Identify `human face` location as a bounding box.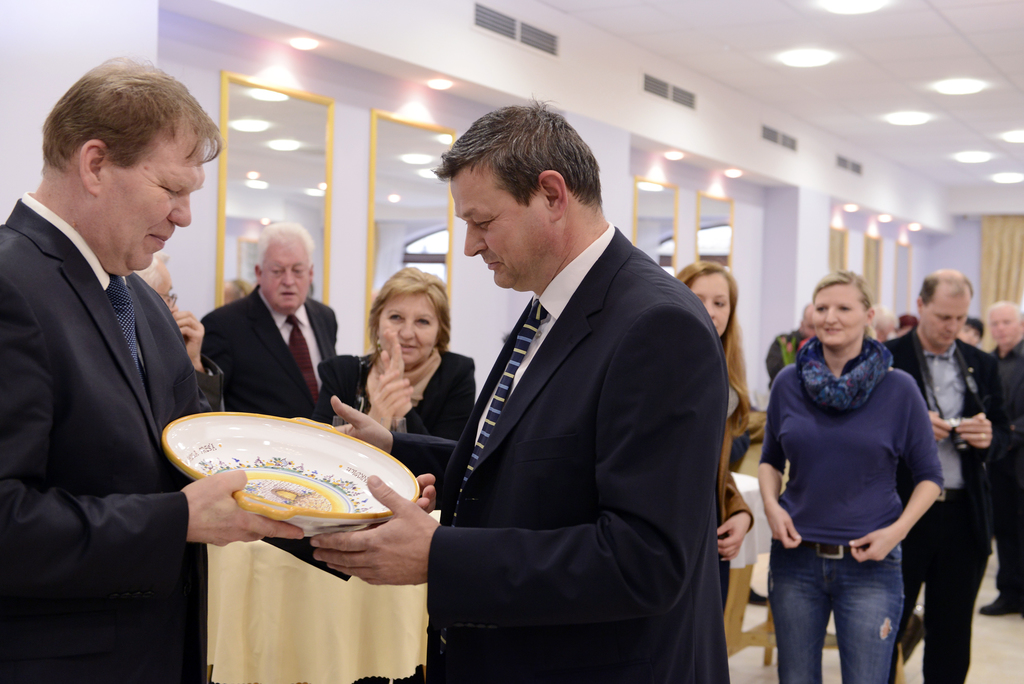
detection(994, 307, 1016, 339).
